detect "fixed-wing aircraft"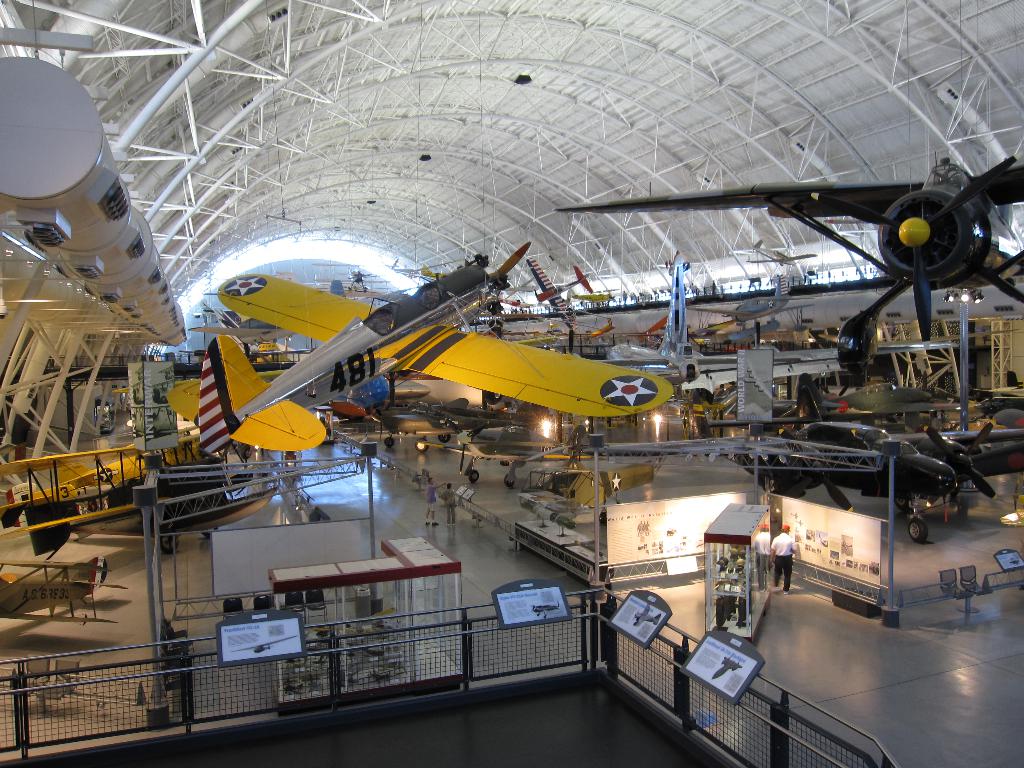
(419,259,445,278)
